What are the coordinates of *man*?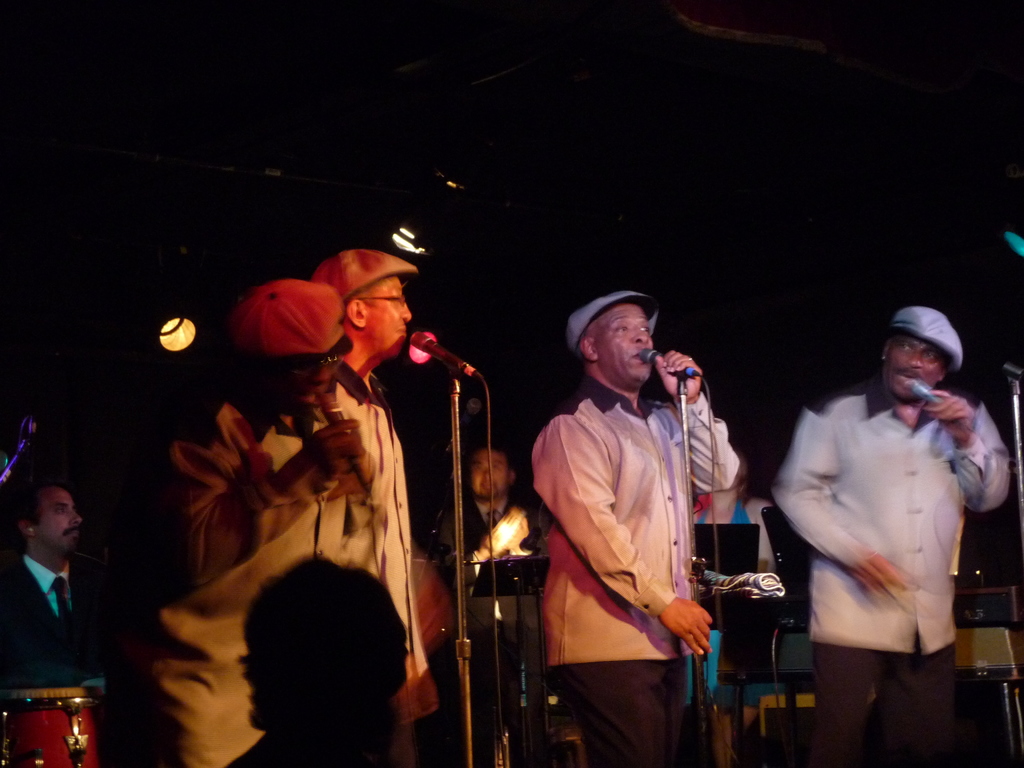
select_region(153, 281, 380, 767).
